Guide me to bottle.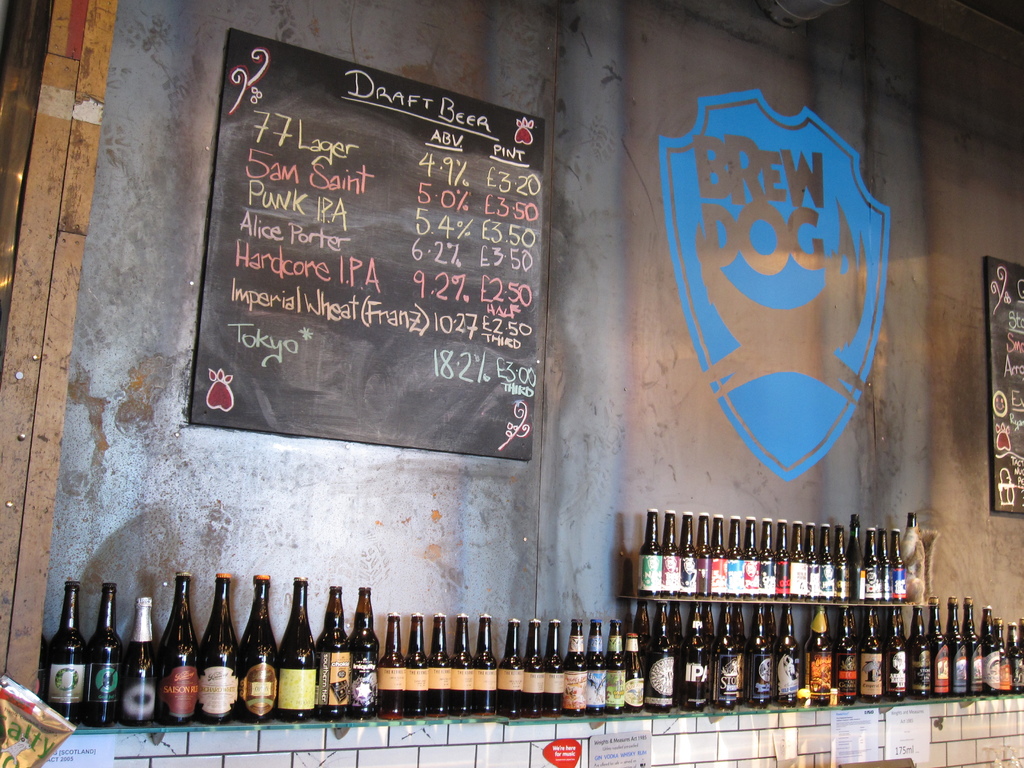
Guidance: pyautogui.locateOnScreen(983, 605, 995, 692).
